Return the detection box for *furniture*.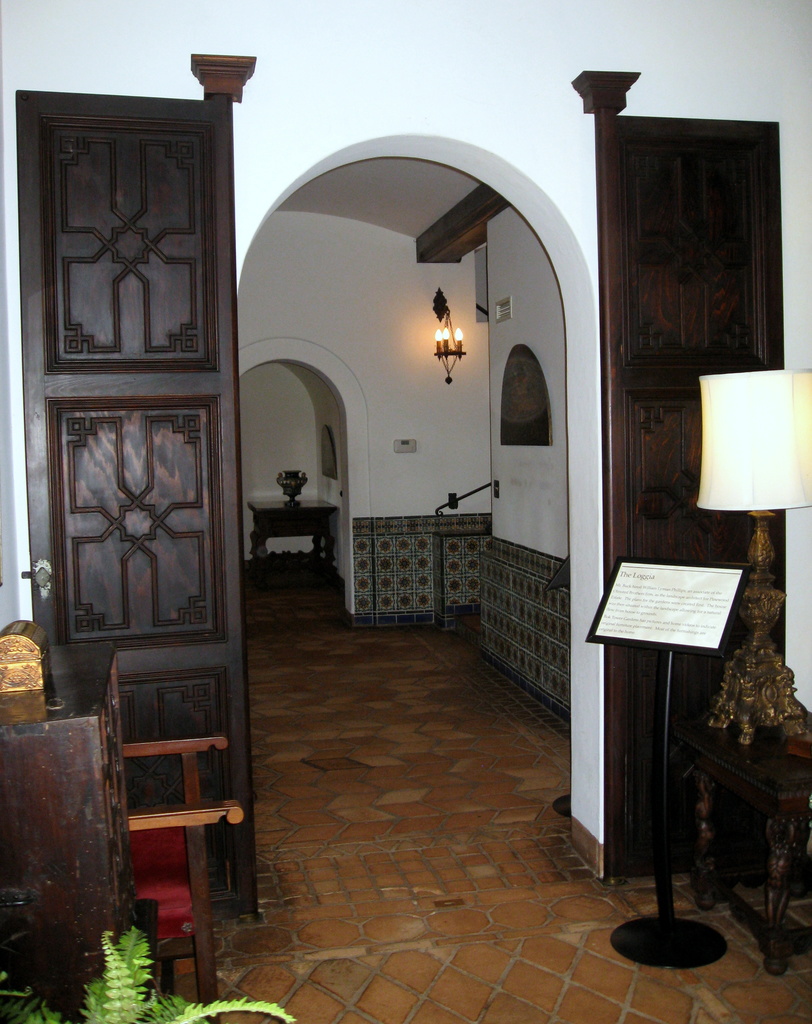
Rect(248, 497, 339, 574).
